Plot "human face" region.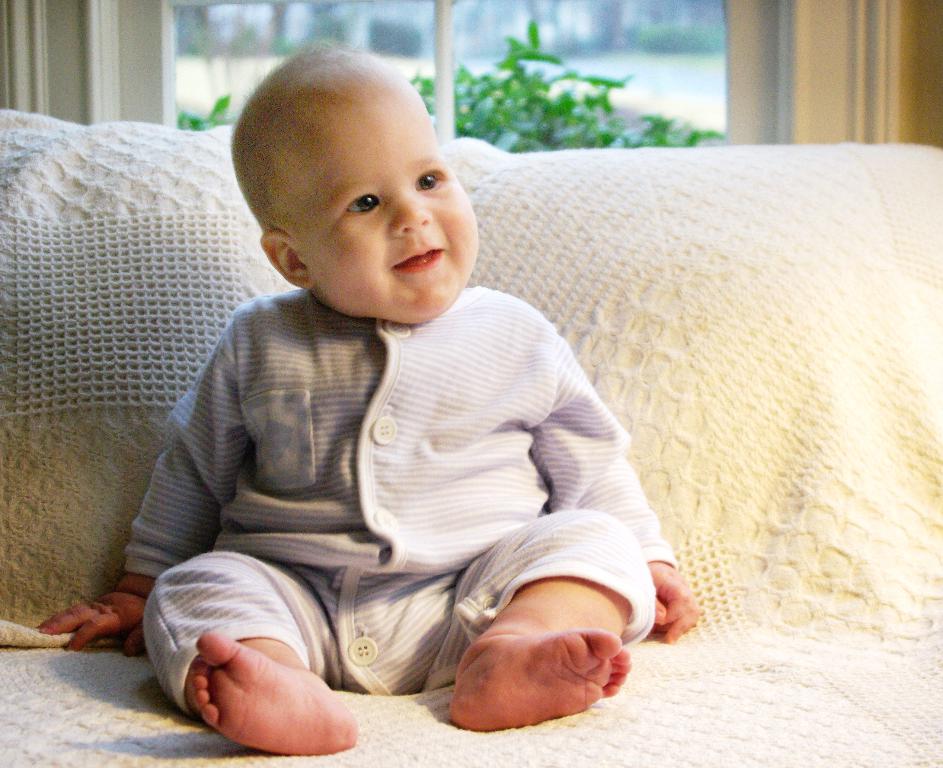
Plotted at 301:84:484:324.
